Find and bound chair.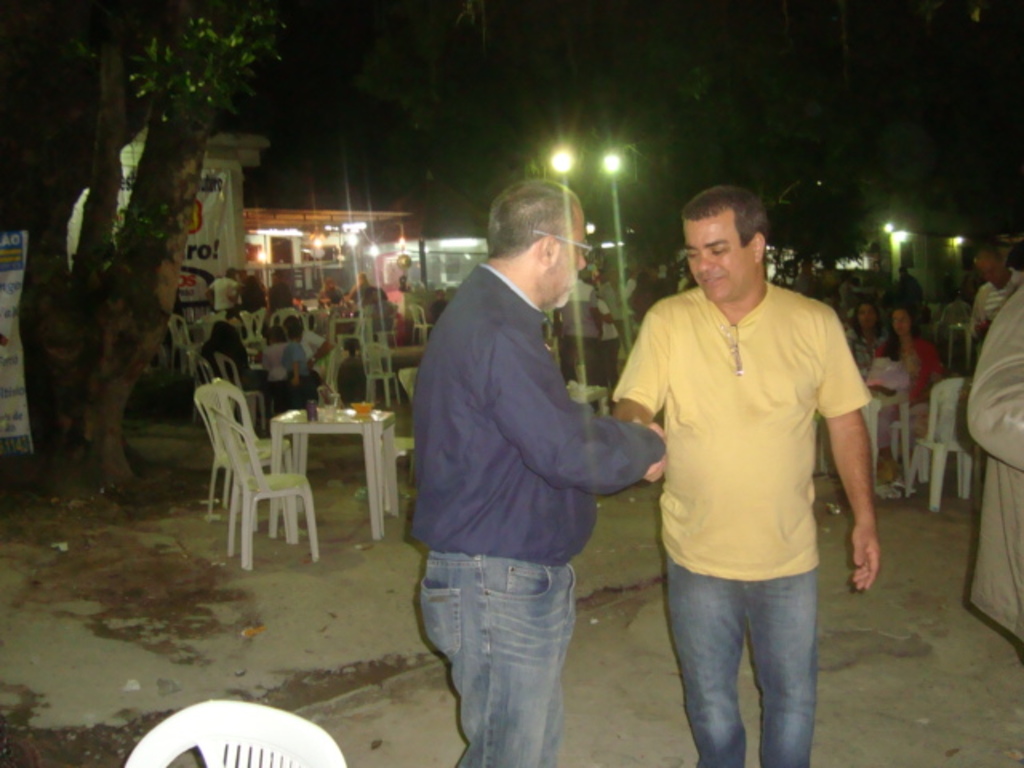
Bound: bbox(165, 317, 198, 374).
